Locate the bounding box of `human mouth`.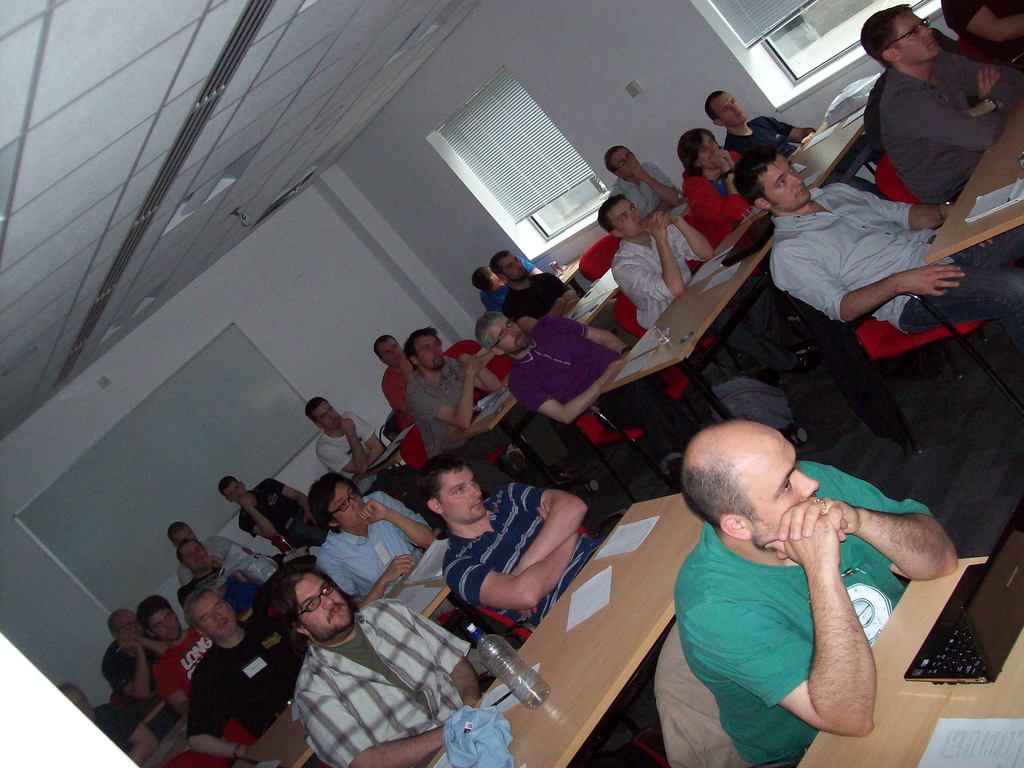
Bounding box: bbox=(511, 335, 524, 346).
